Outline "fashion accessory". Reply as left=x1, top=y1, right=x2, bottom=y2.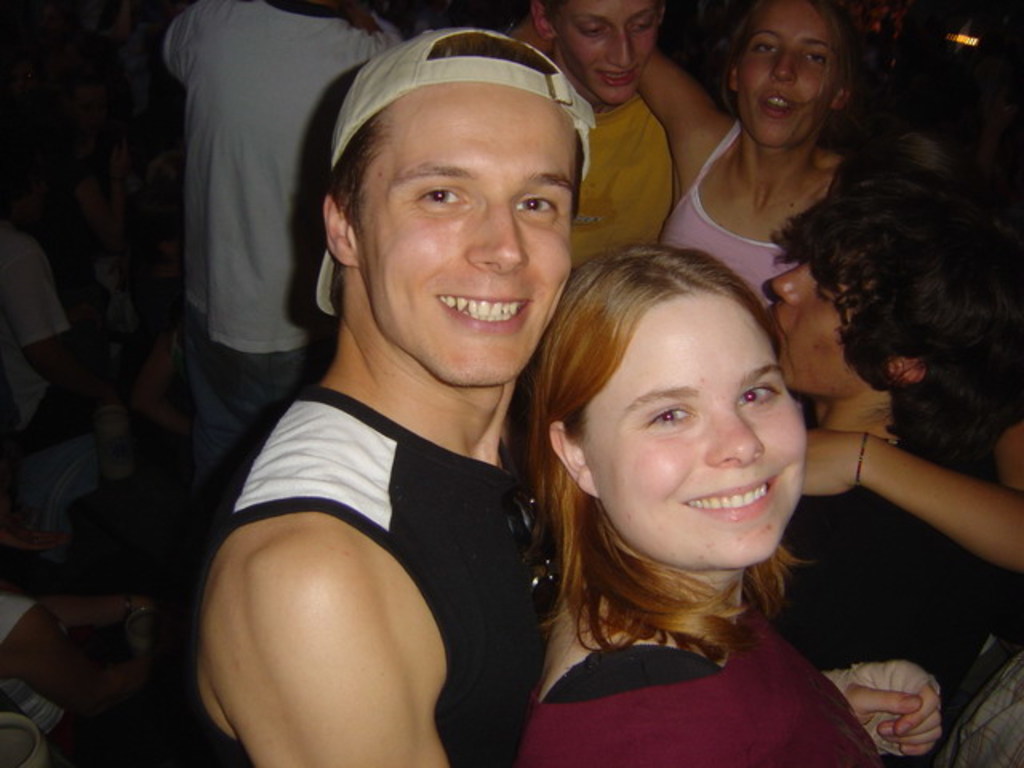
left=310, top=24, right=597, bottom=320.
